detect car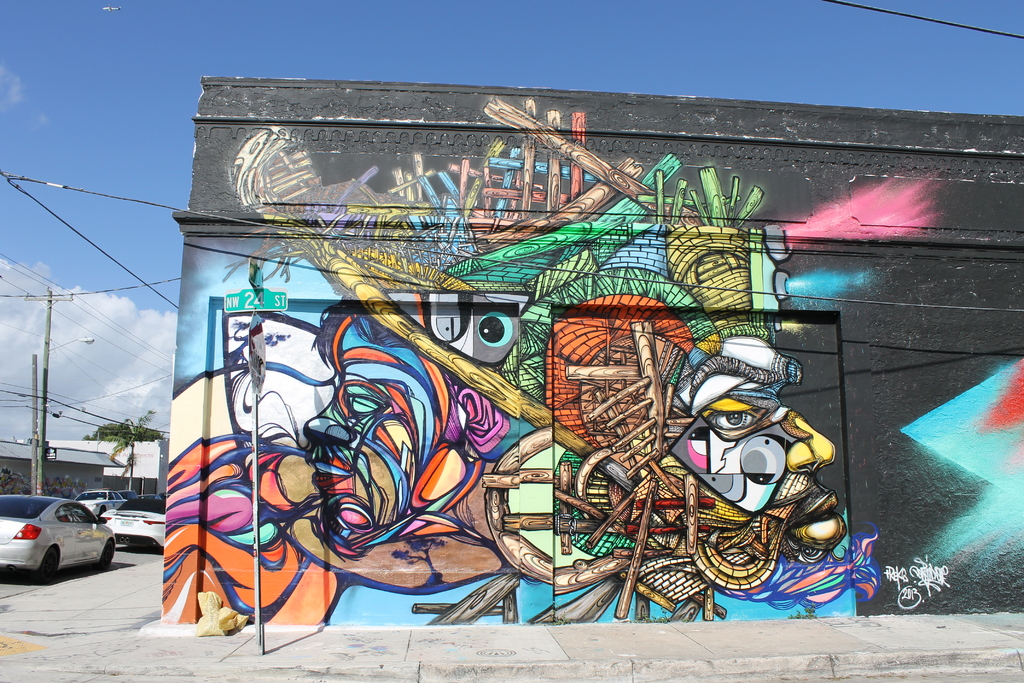
102:498:165:550
